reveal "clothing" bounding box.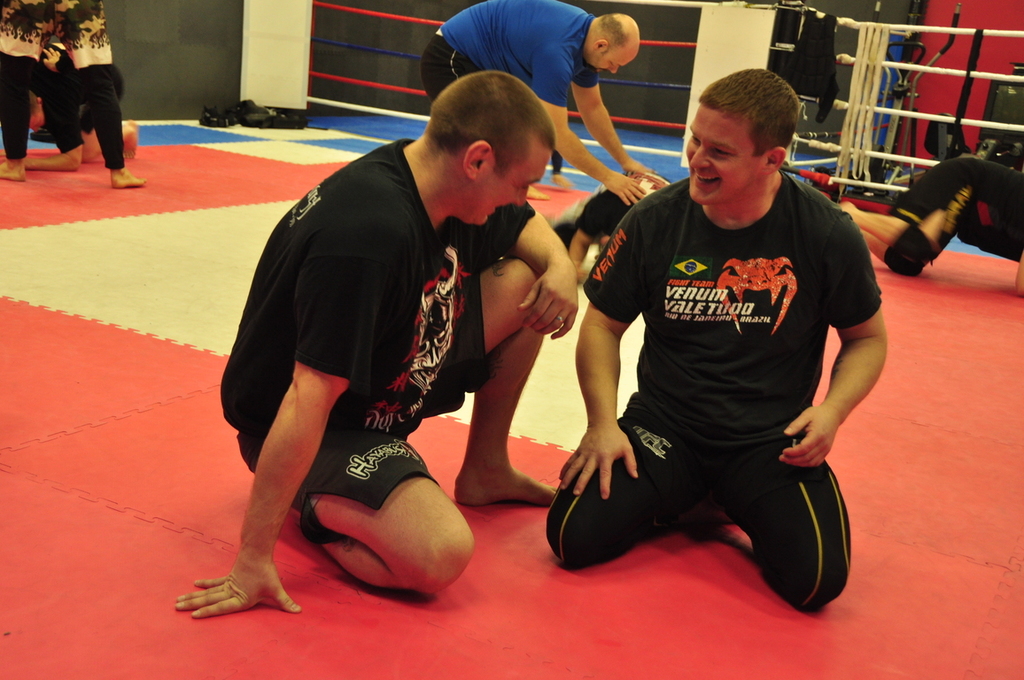
Revealed: {"left": 417, "top": 0, "right": 596, "bottom": 121}.
